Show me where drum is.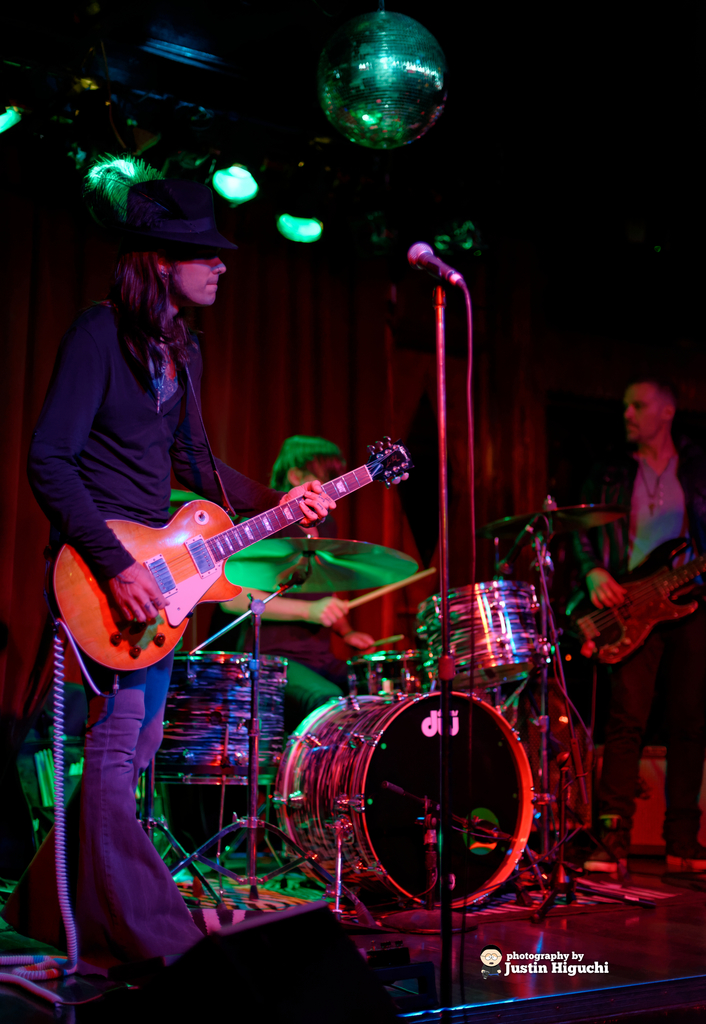
drum is at {"x1": 275, "y1": 689, "x2": 535, "y2": 909}.
